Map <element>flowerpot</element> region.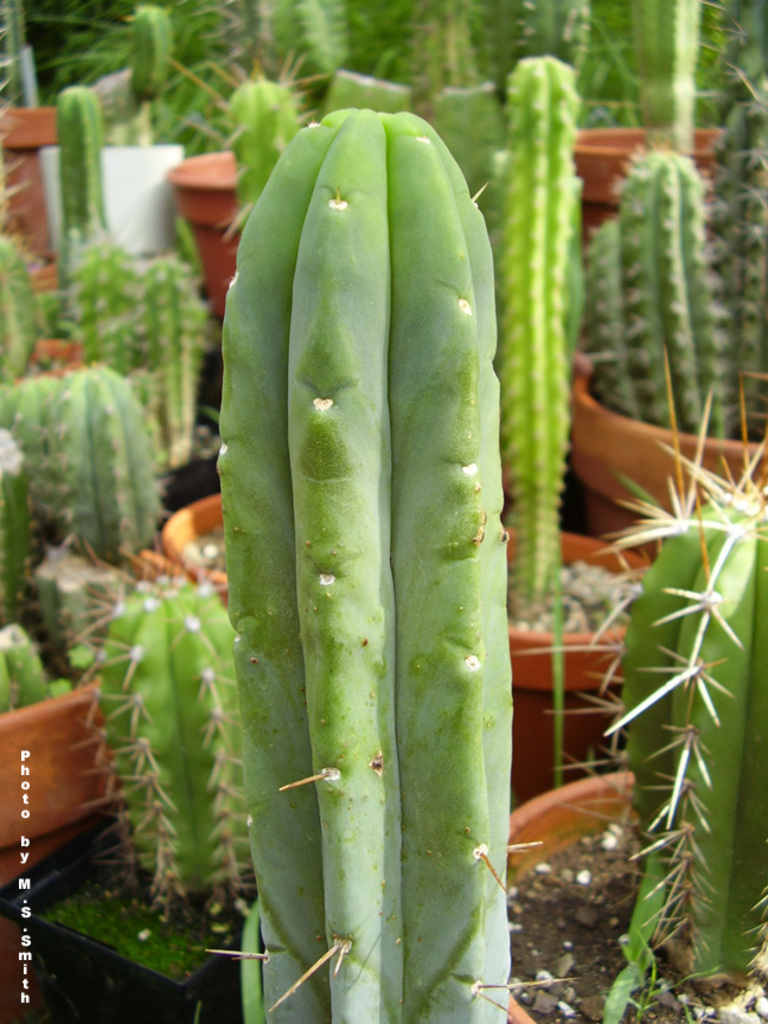
Mapped to BBox(0, 102, 62, 264).
